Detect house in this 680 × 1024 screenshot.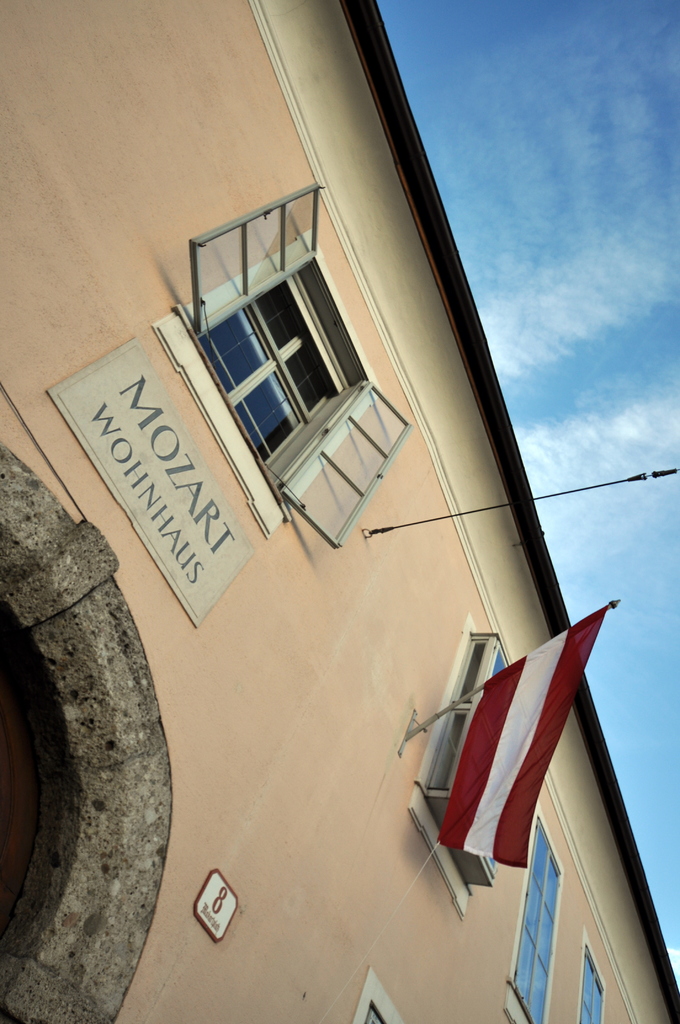
Detection: rect(22, 38, 649, 925).
